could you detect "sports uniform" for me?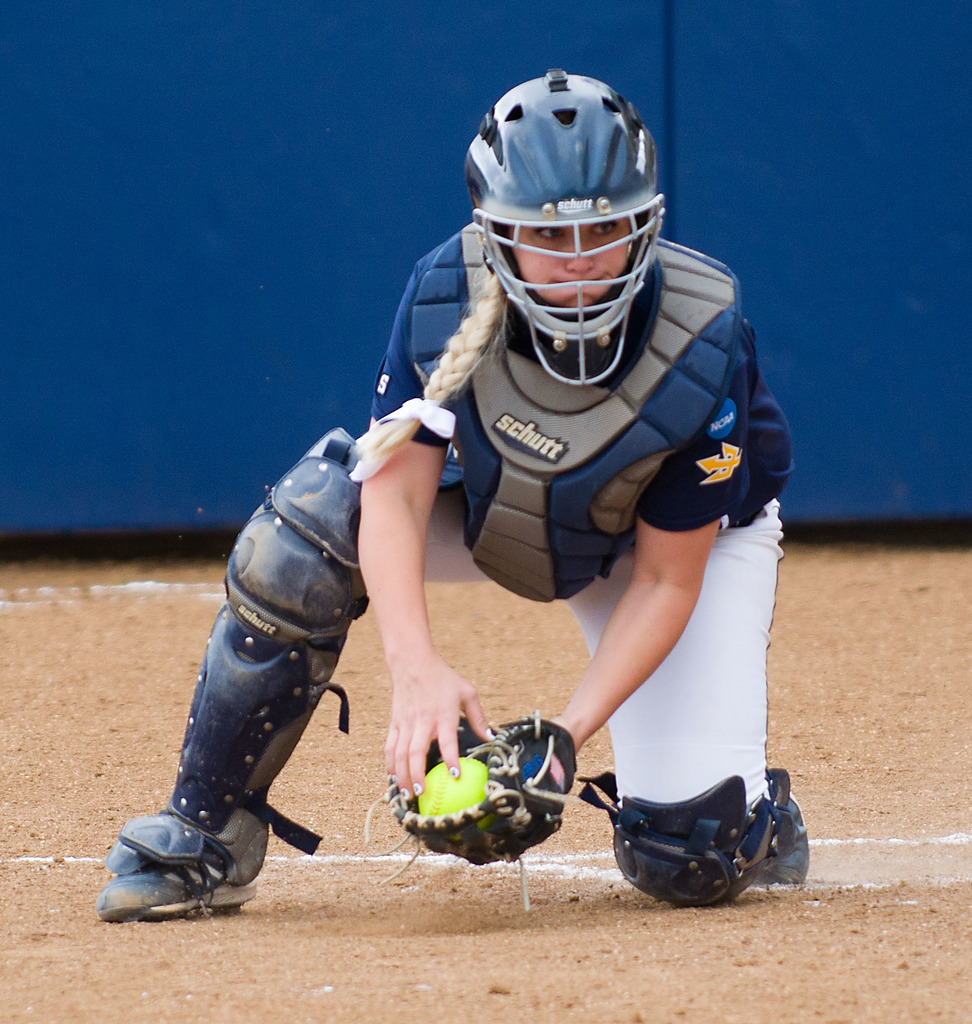
Detection result: (156,74,823,929).
